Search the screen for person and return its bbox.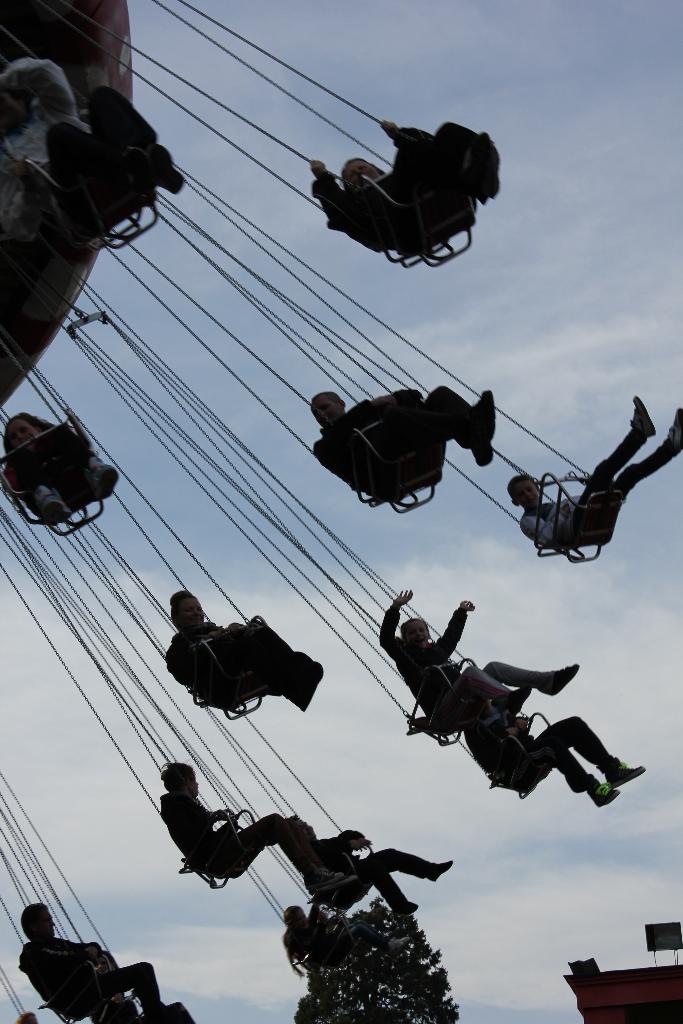
Found: 158, 580, 333, 732.
